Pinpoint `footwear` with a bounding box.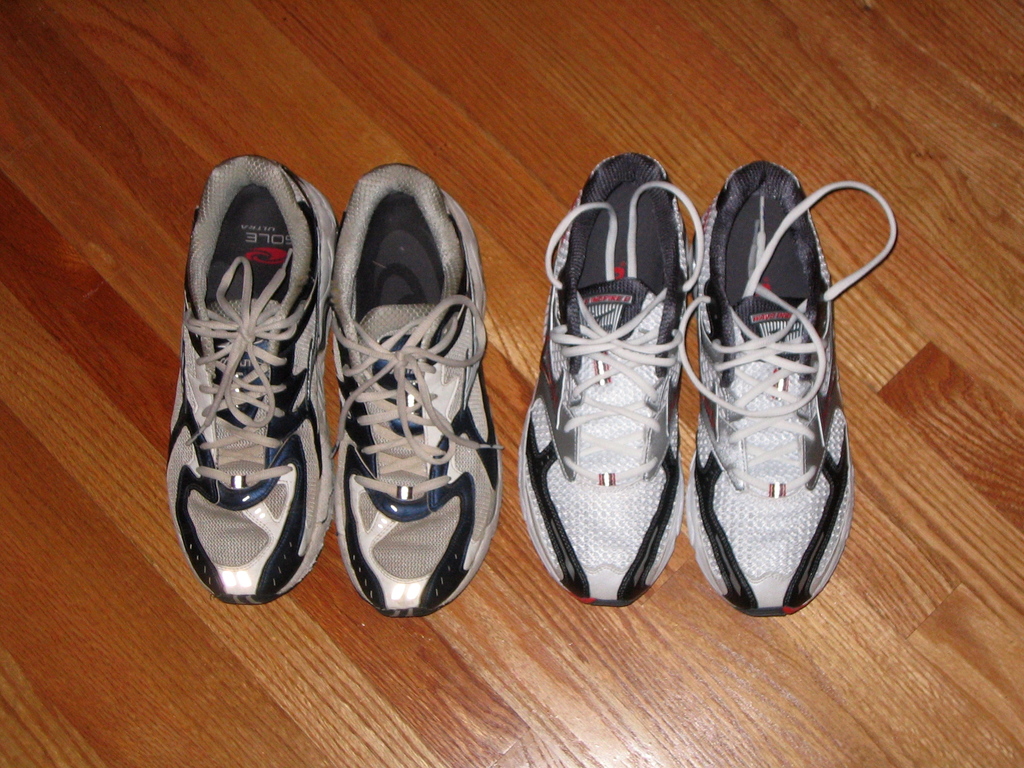
bbox(163, 150, 330, 609).
